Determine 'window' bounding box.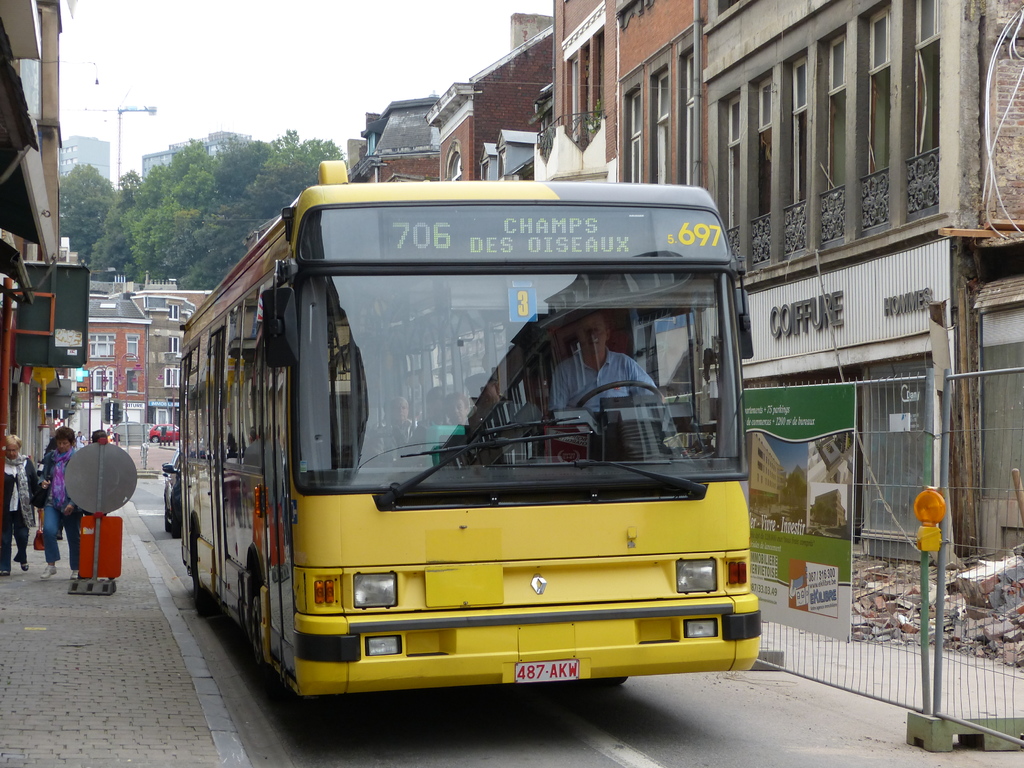
Determined: x1=790, y1=51, x2=809, y2=114.
